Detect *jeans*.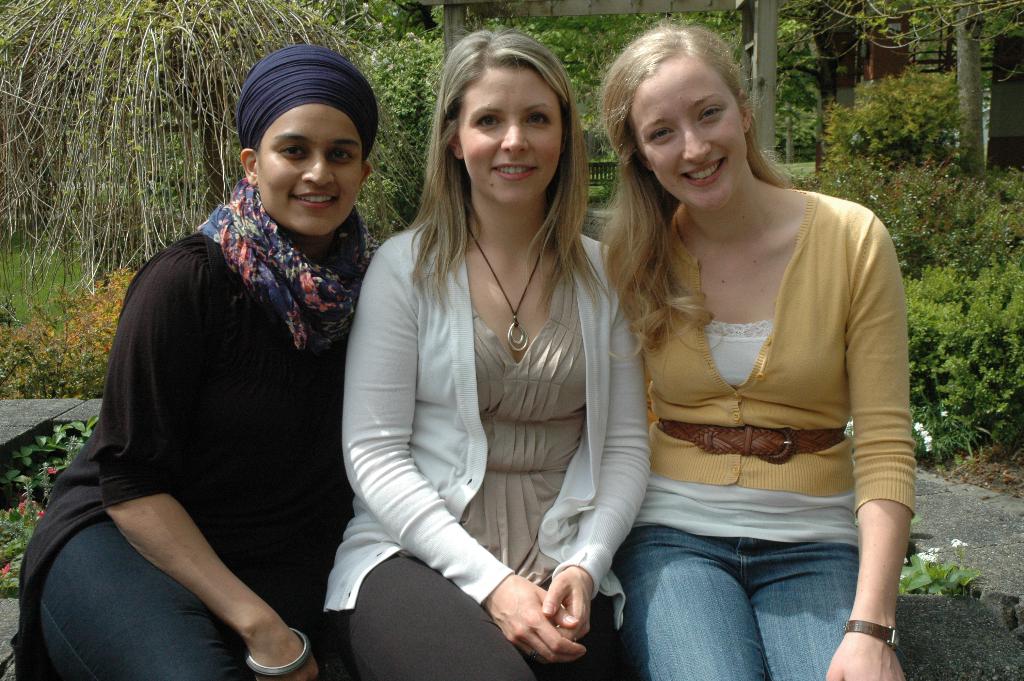
Detected at left=37, top=518, right=268, bottom=680.
